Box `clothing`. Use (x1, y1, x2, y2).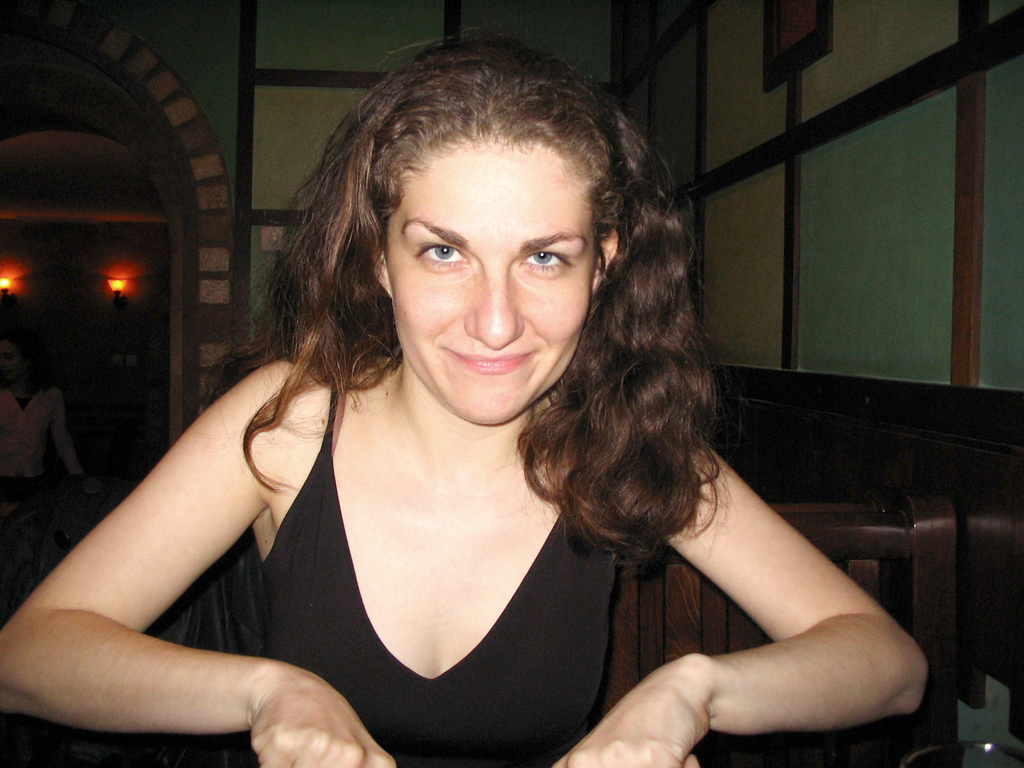
(250, 356, 628, 764).
